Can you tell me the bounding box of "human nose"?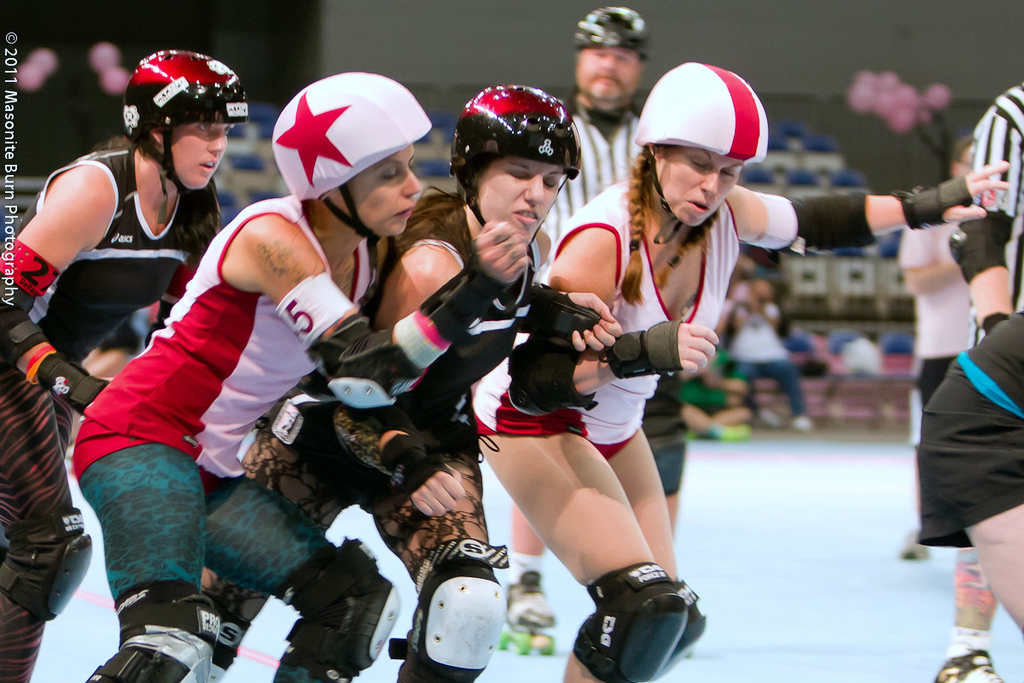
bbox=[207, 127, 226, 149].
